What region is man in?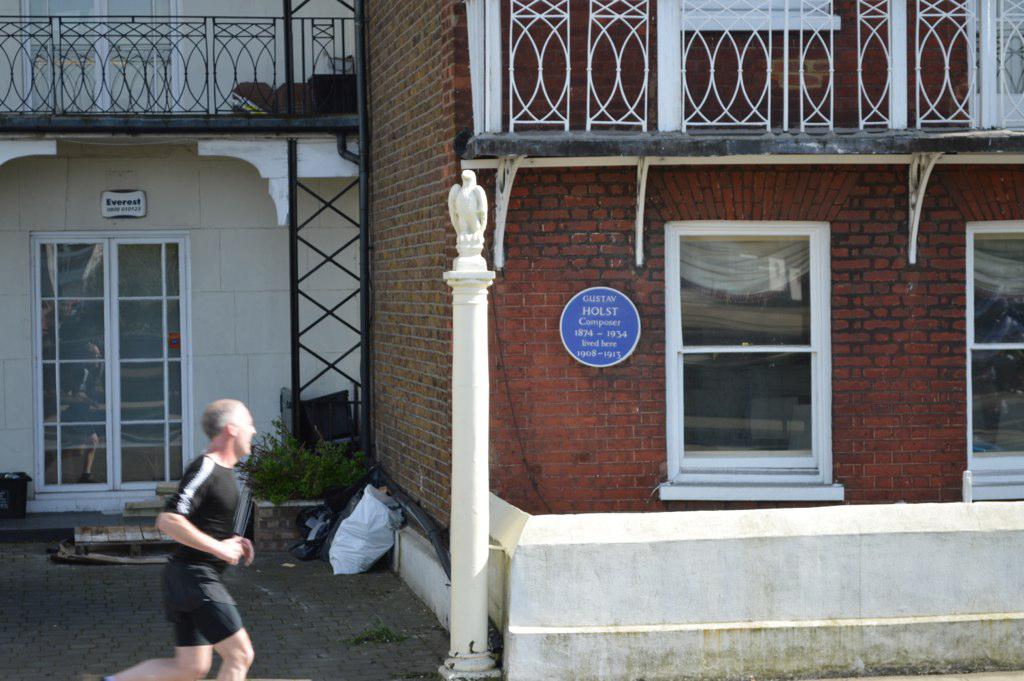
142, 370, 268, 680.
